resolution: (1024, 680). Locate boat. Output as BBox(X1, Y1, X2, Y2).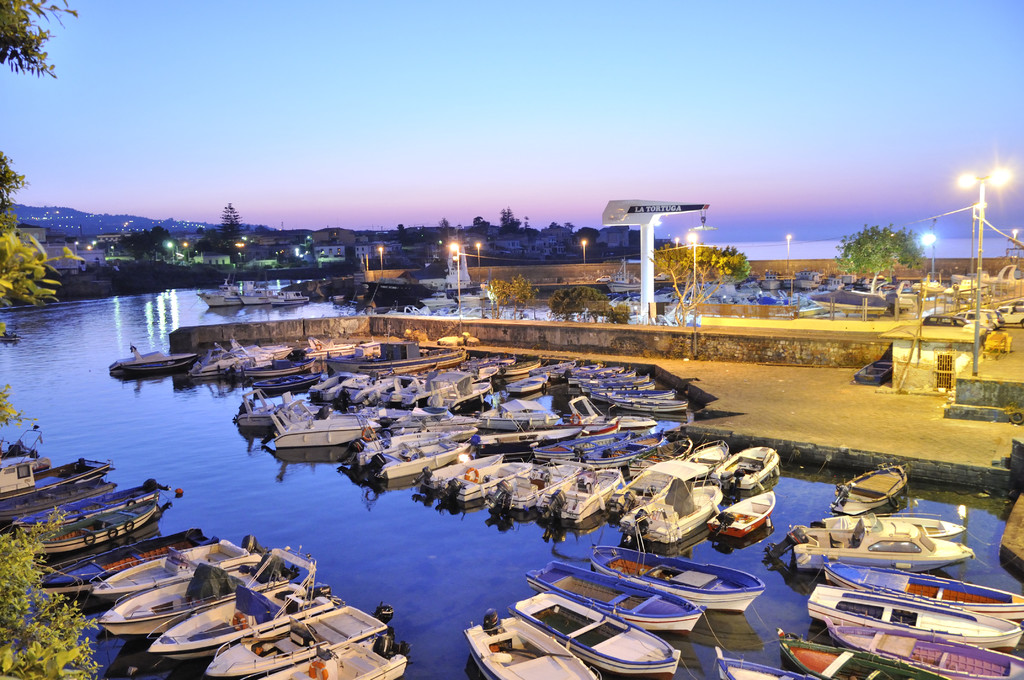
BBox(353, 439, 470, 488).
